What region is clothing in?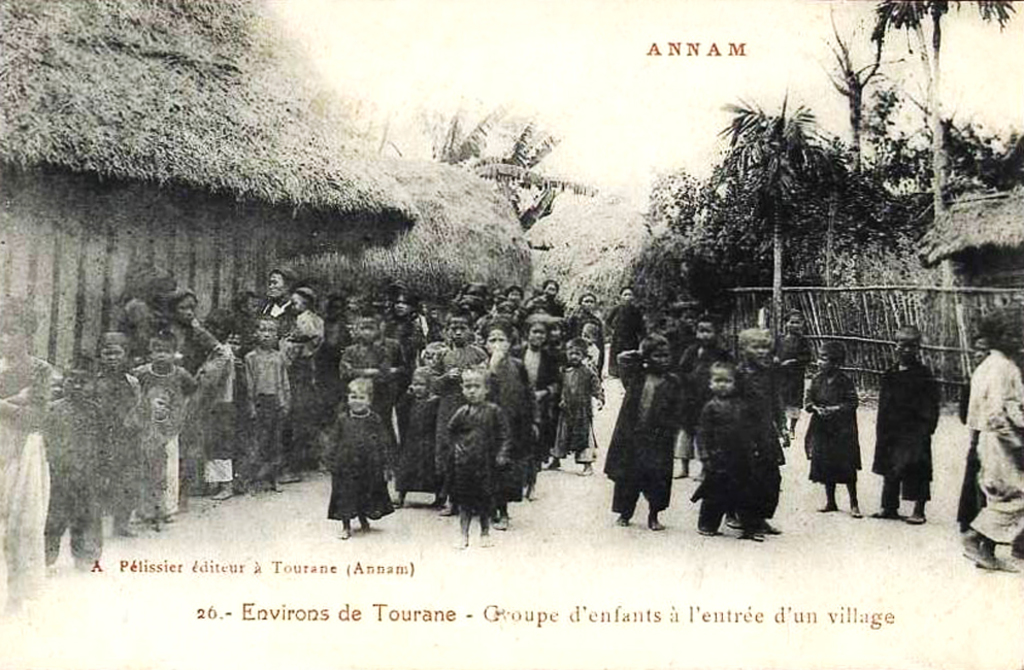
x1=614 y1=306 x2=648 y2=370.
